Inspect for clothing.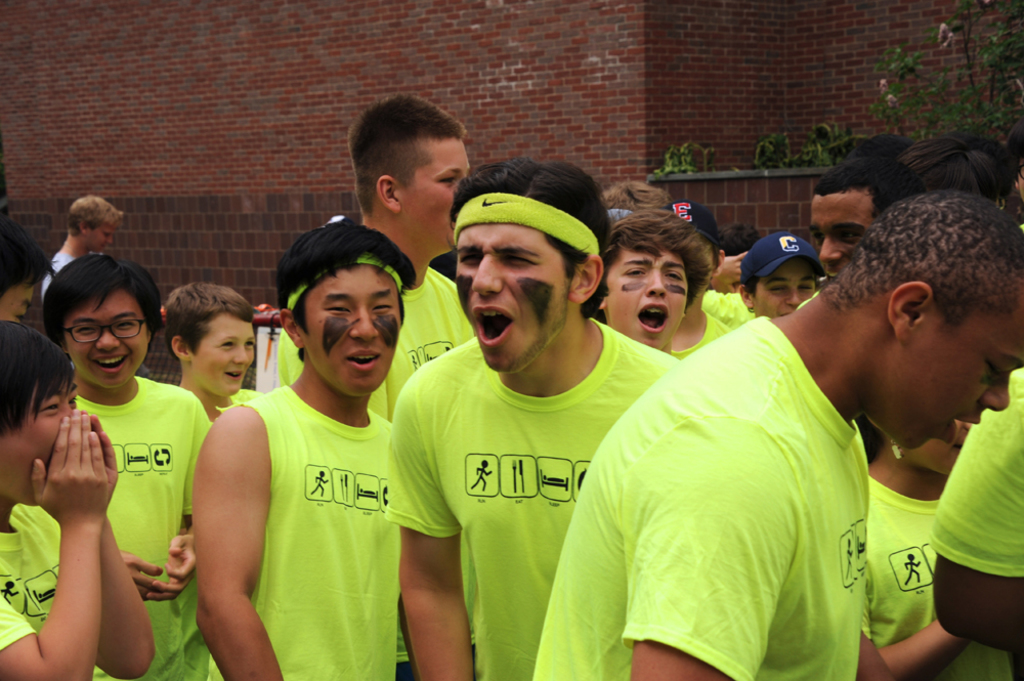
Inspection: {"left": 226, "top": 387, "right": 409, "bottom": 680}.
